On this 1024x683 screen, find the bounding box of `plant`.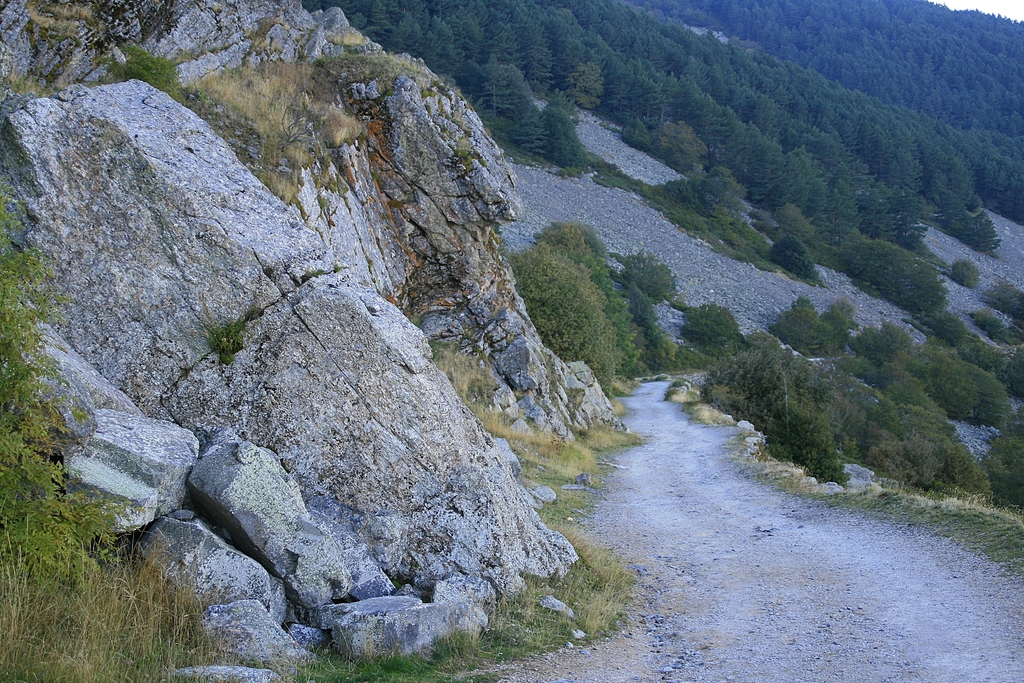
Bounding box: [614,400,625,411].
